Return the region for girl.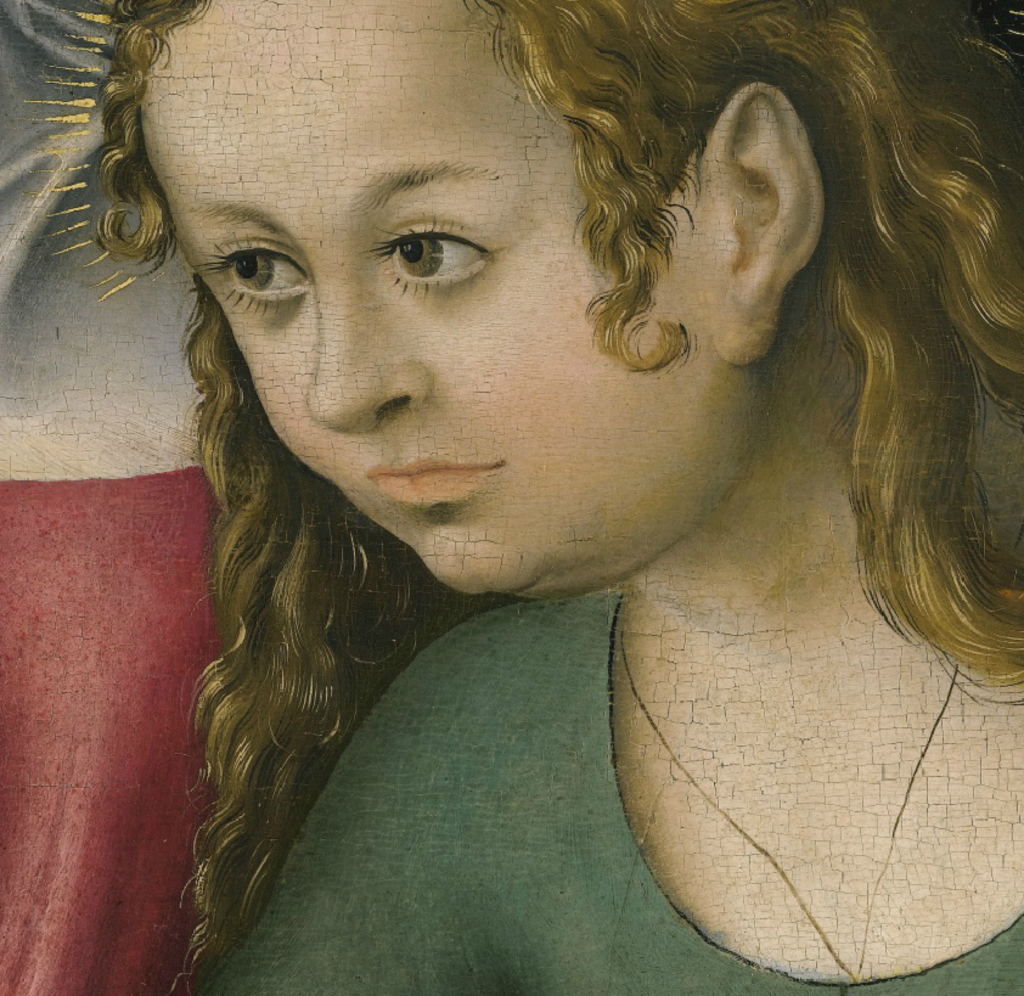
Rect(86, 0, 1015, 995).
